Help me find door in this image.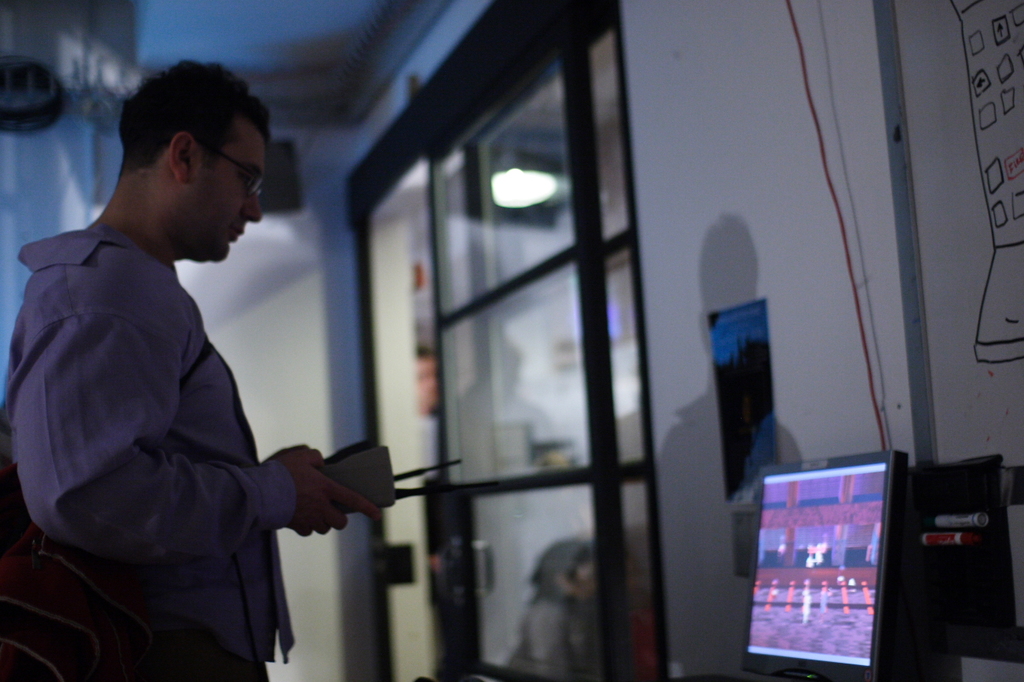
Found it: bbox=(419, 58, 631, 681).
